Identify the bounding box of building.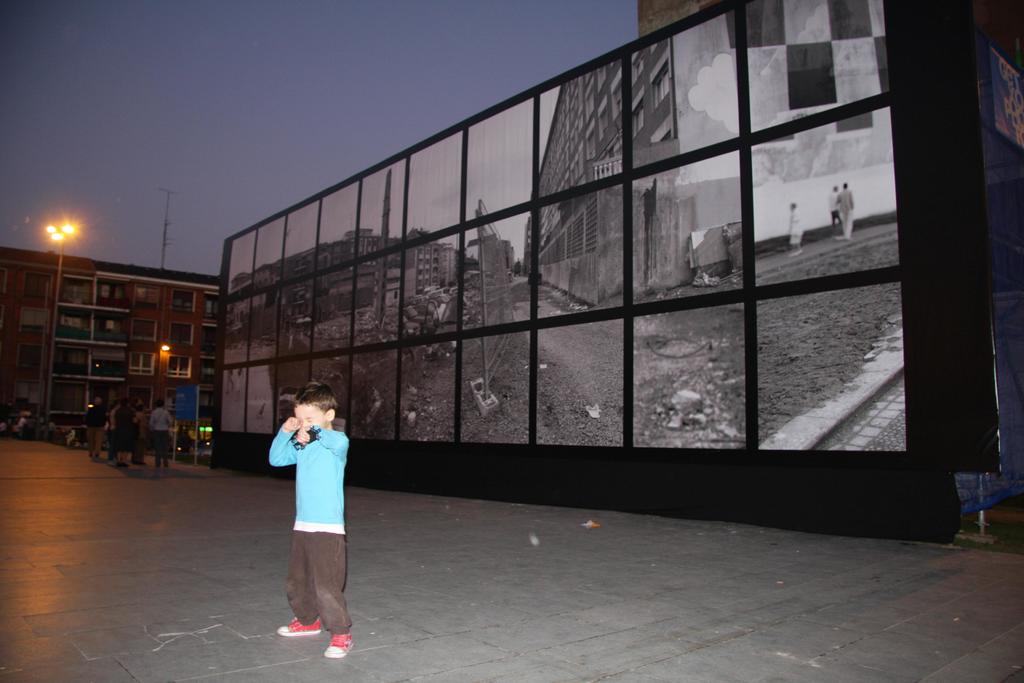
[0,243,223,440].
